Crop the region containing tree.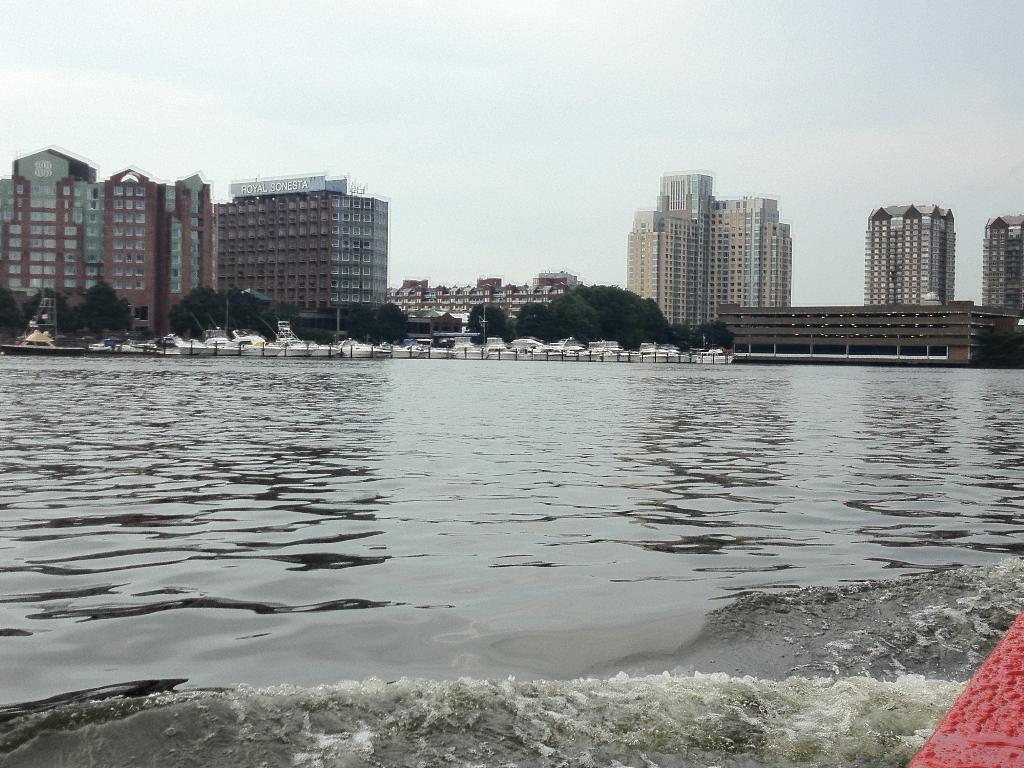
Crop region: 670, 325, 732, 353.
